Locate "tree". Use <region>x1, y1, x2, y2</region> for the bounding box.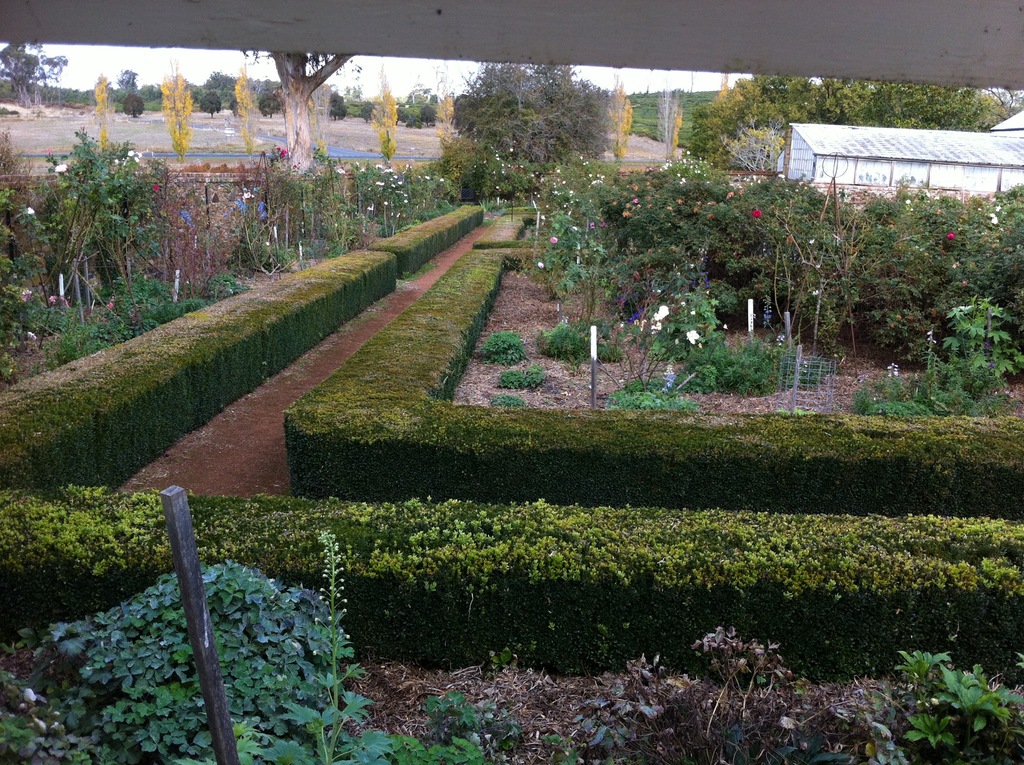
<region>332, 90, 342, 121</region>.
